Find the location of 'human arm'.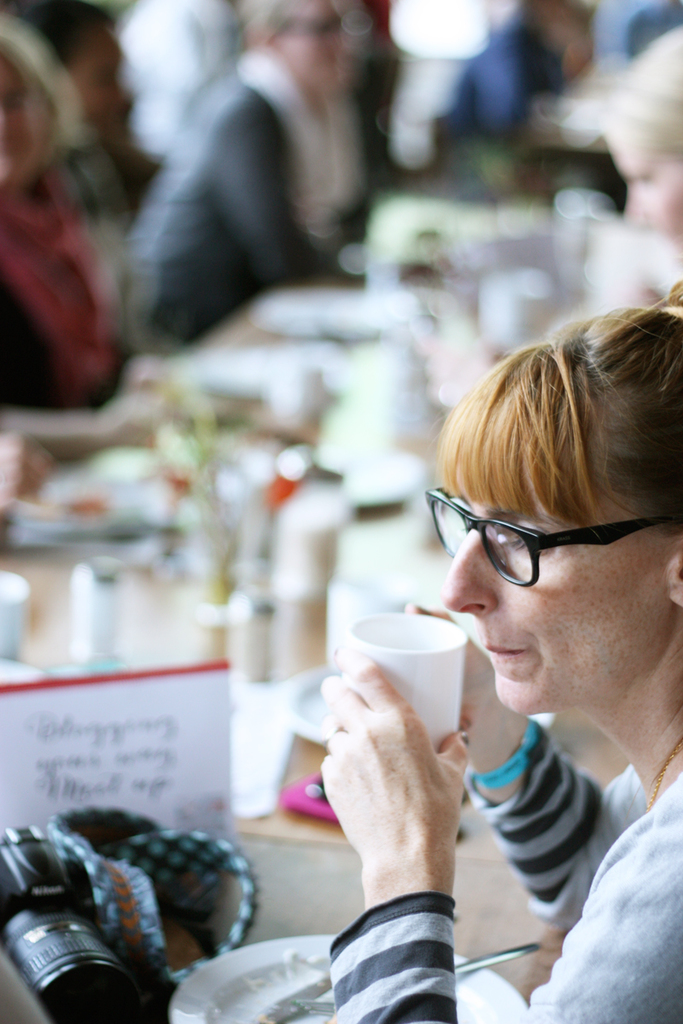
Location: l=0, t=382, r=182, b=478.
